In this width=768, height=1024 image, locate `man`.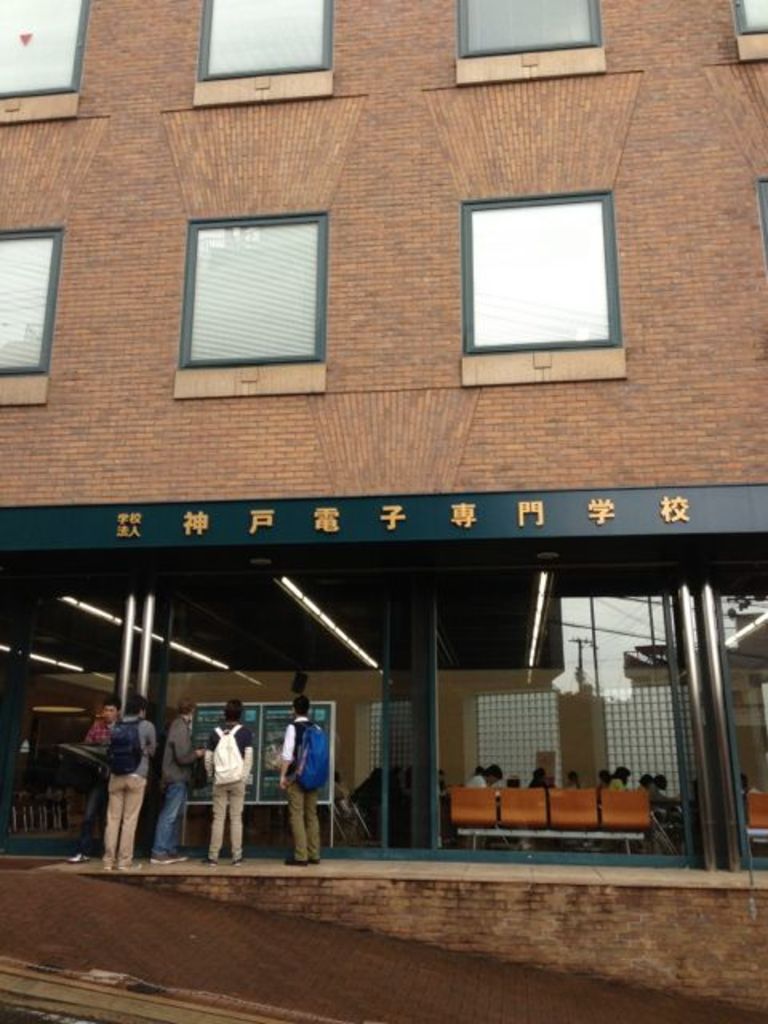
Bounding box: select_region(467, 765, 502, 787).
